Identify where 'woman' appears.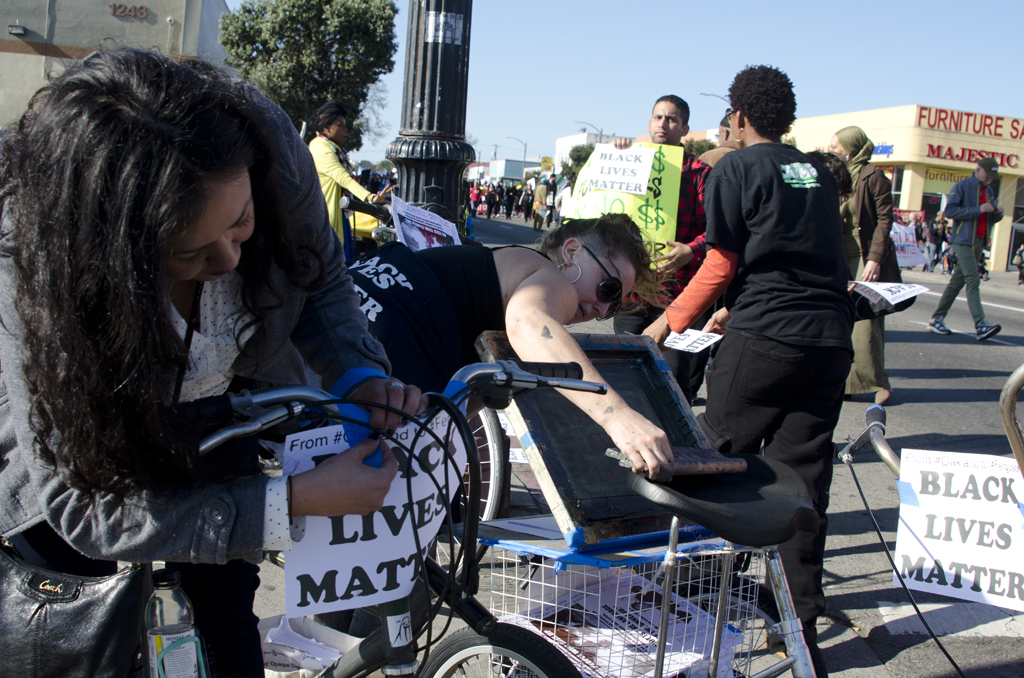
Appears at box(346, 214, 674, 480).
